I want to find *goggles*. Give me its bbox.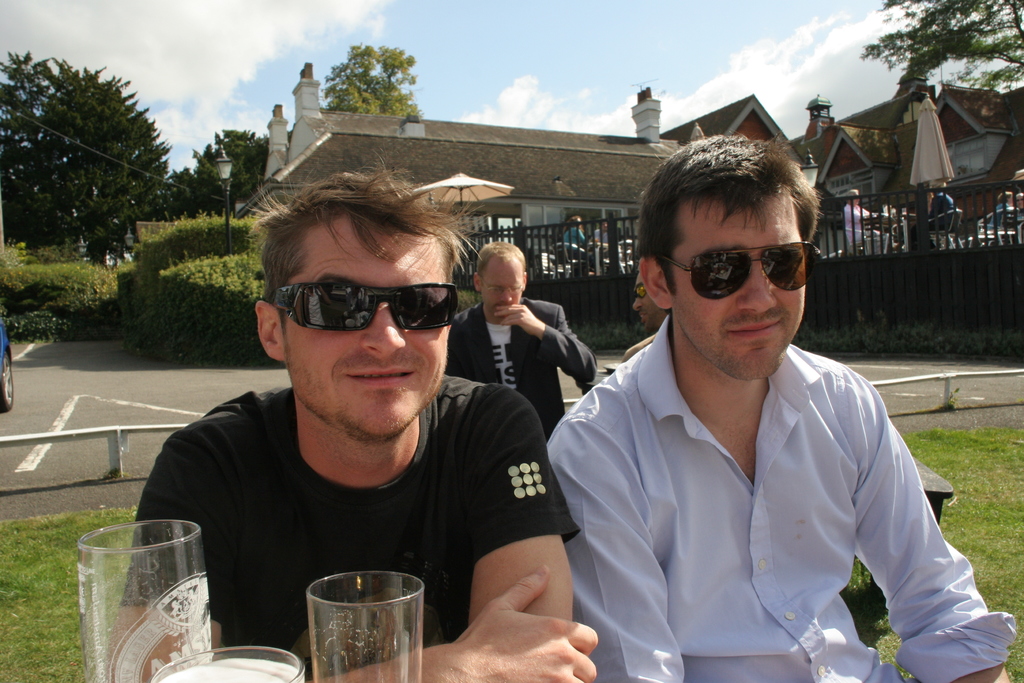
bbox=[269, 267, 467, 342].
